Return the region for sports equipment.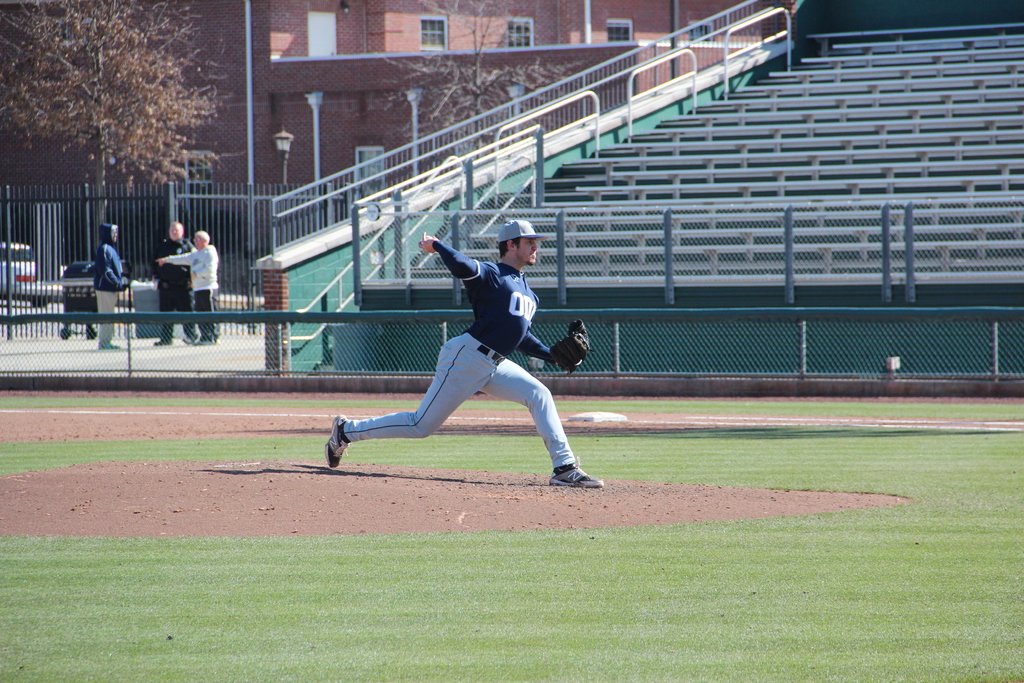
l=544, t=318, r=589, b=377.
